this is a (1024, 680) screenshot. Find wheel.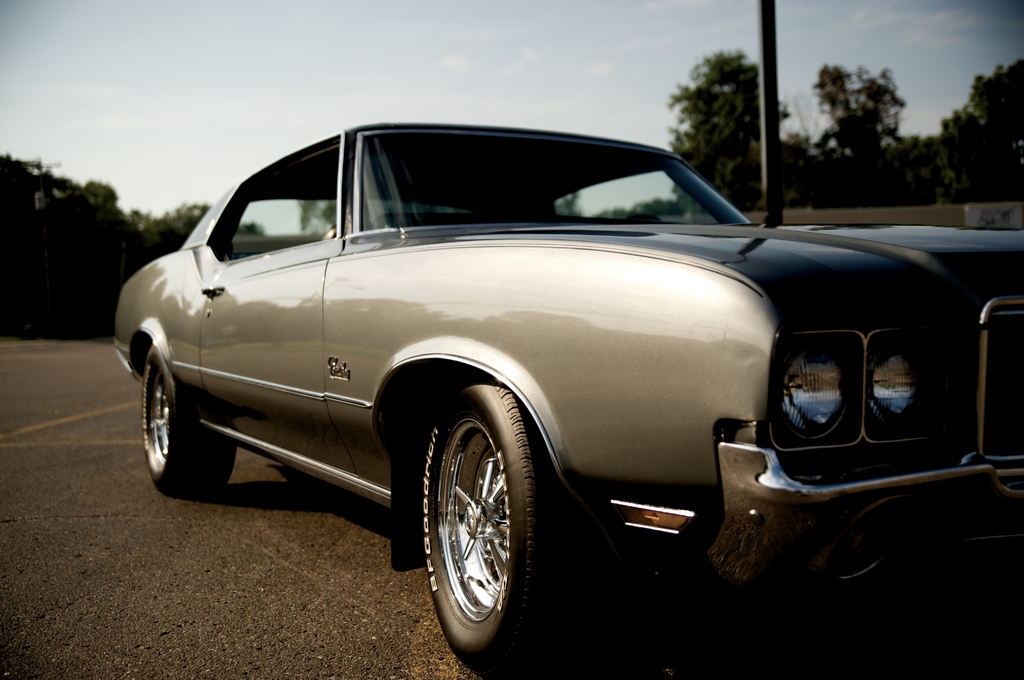
Bounding box: <box>141,347,245,498</box>.
